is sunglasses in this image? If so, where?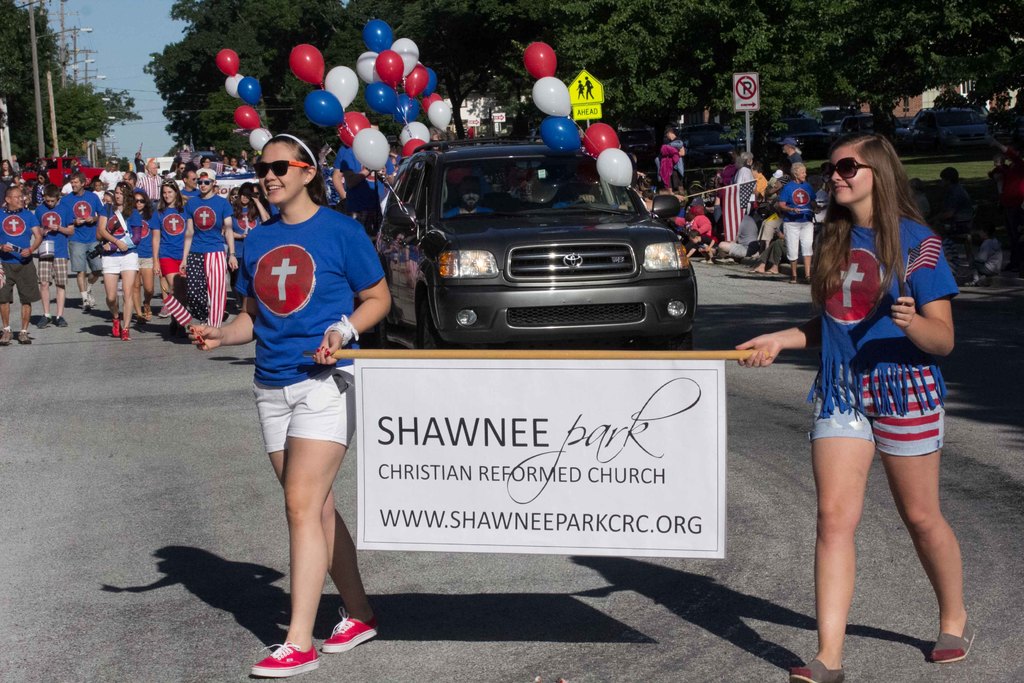
Yes, at select_region(823, 158, 867, 178).
